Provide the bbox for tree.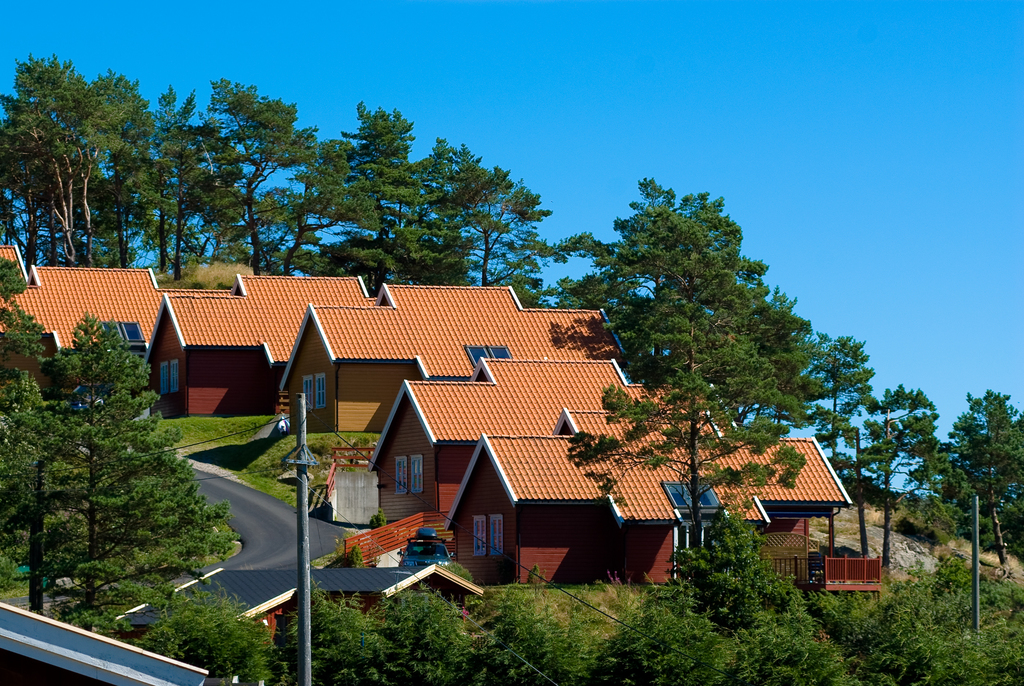
crop(139, 519, 1023, 685).
